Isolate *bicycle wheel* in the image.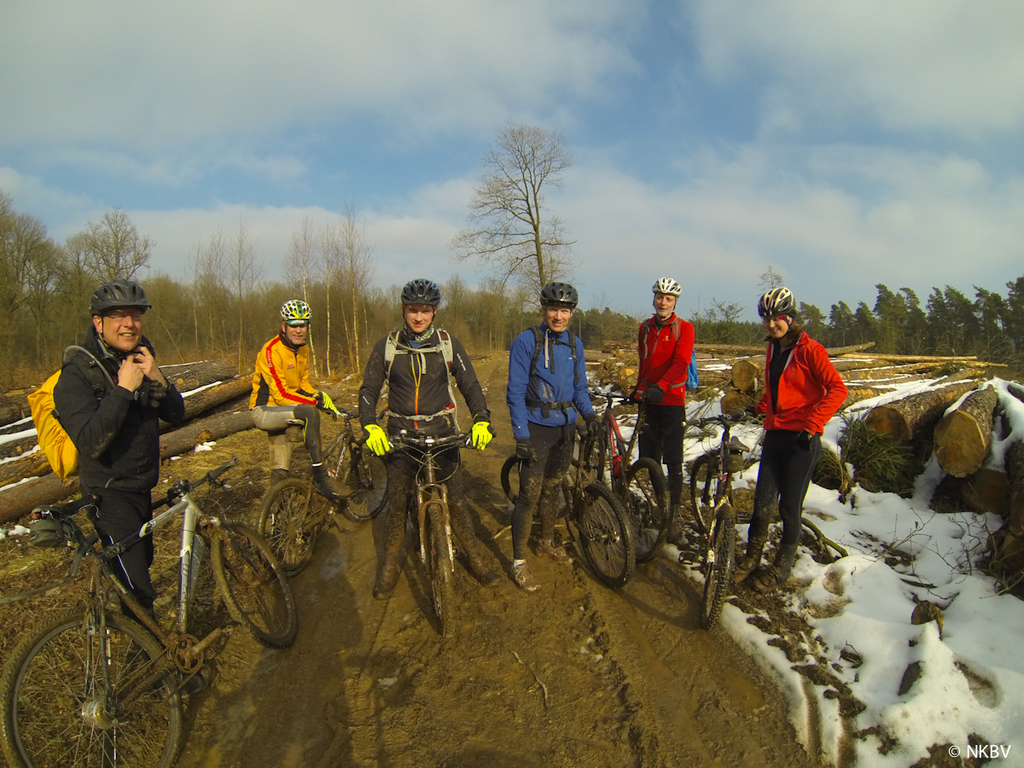
Isolated region: bbox=(428, 499, 459, 646).
